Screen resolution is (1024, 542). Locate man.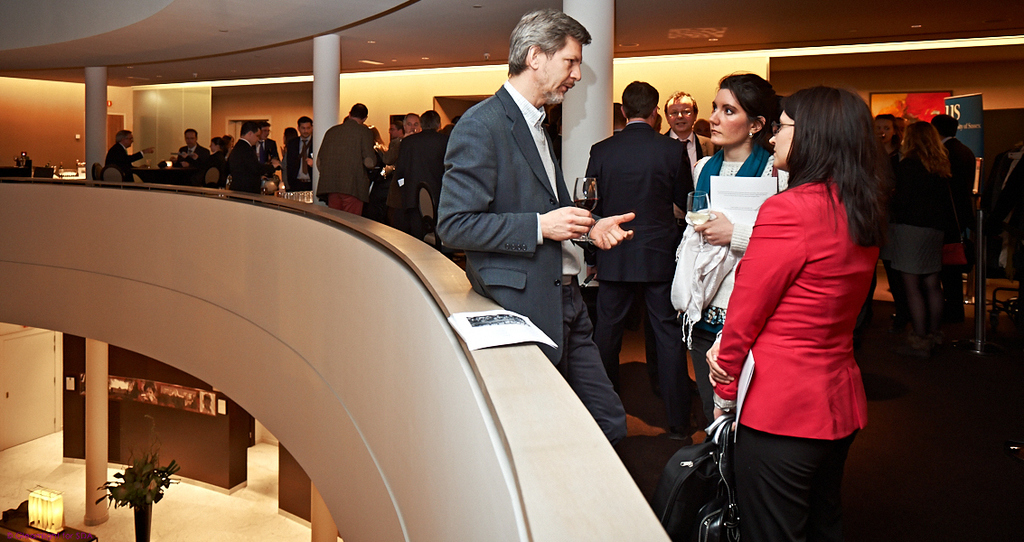
rect(394, 107, 448, 230).
